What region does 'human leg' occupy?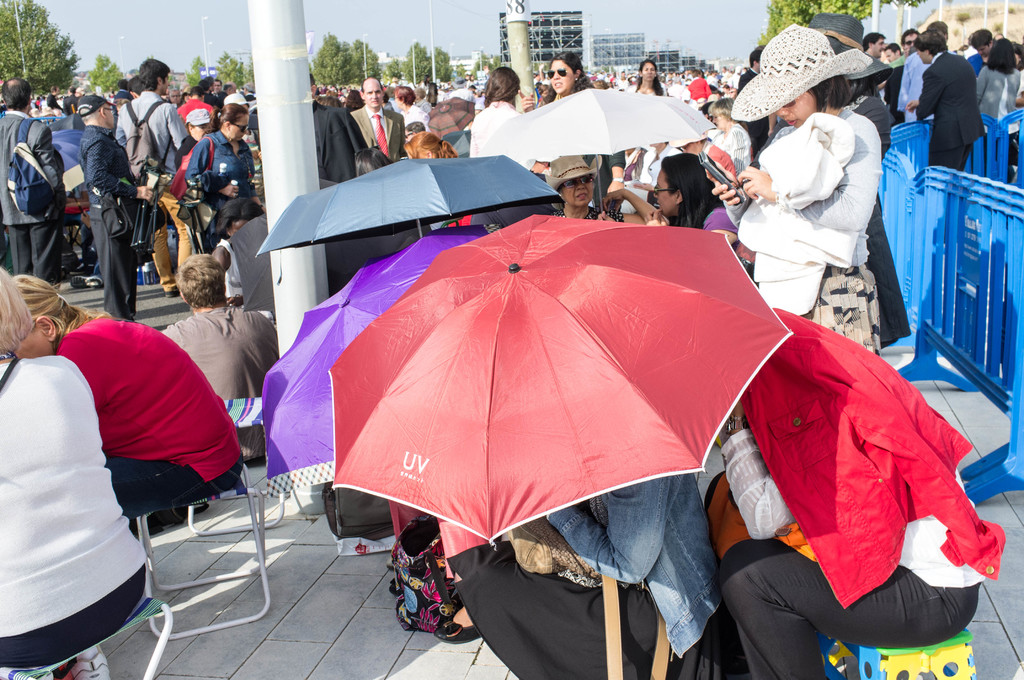
150,193,172,296.
